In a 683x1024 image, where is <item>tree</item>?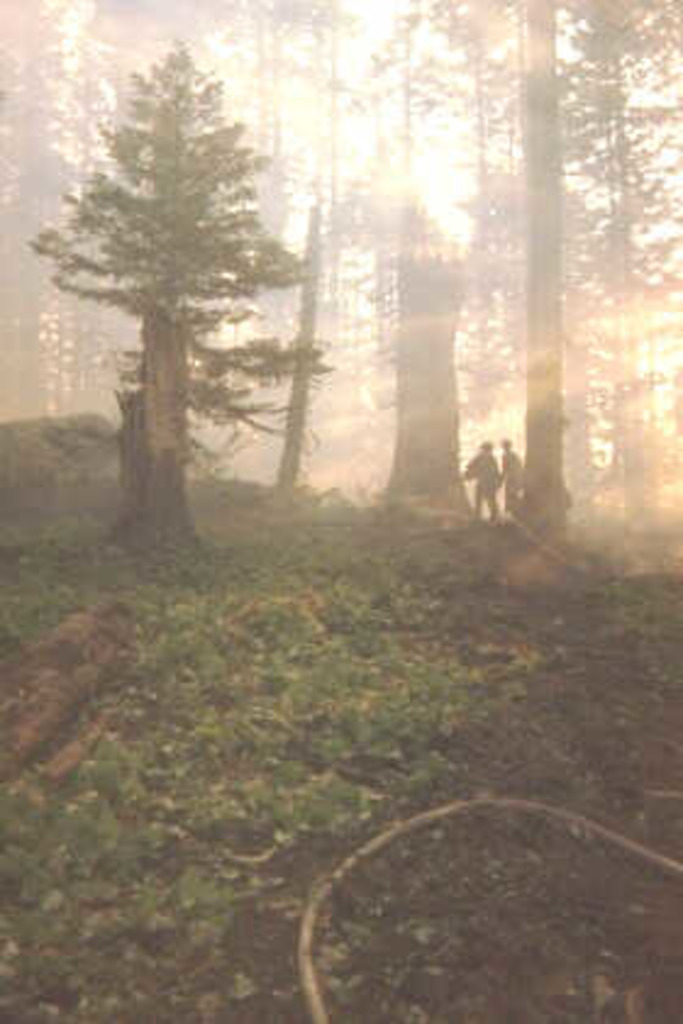
0 0 159 473.
